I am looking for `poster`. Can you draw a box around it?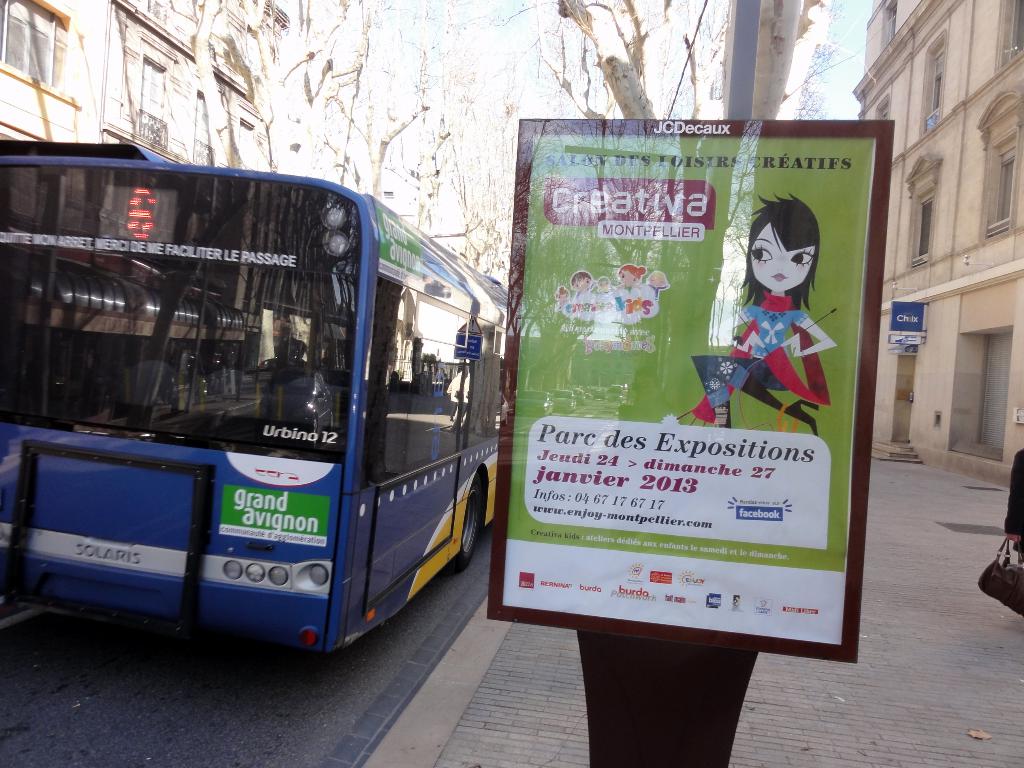
Sure, the bounding box is 484 121 896 664.
